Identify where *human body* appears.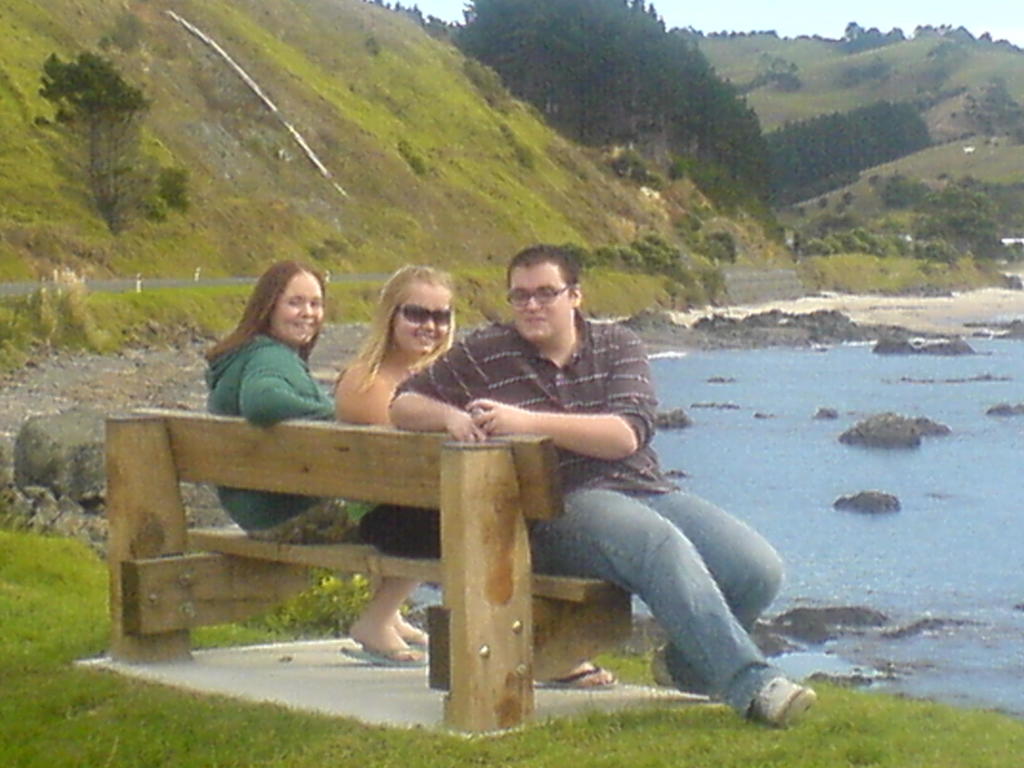
Appears at [332, 343, 619, 699].
